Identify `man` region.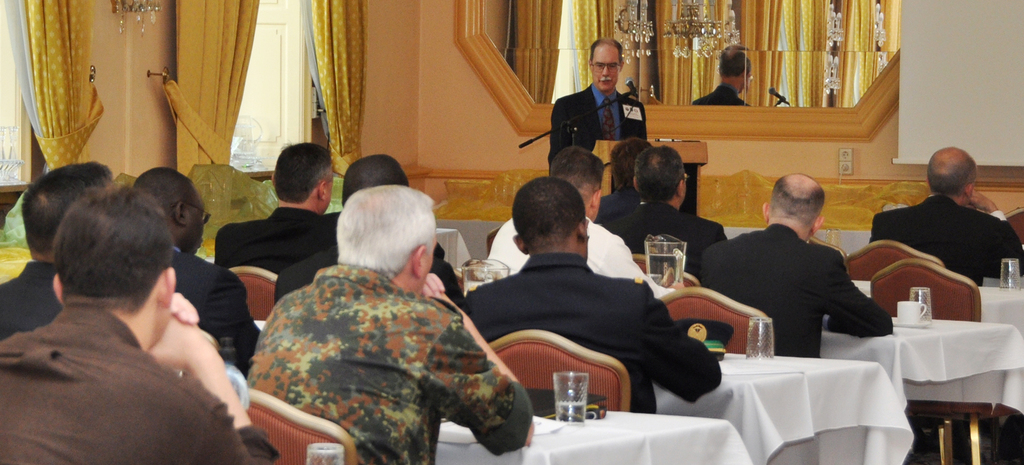
Region: BBox(275, 158, 458, 314).
